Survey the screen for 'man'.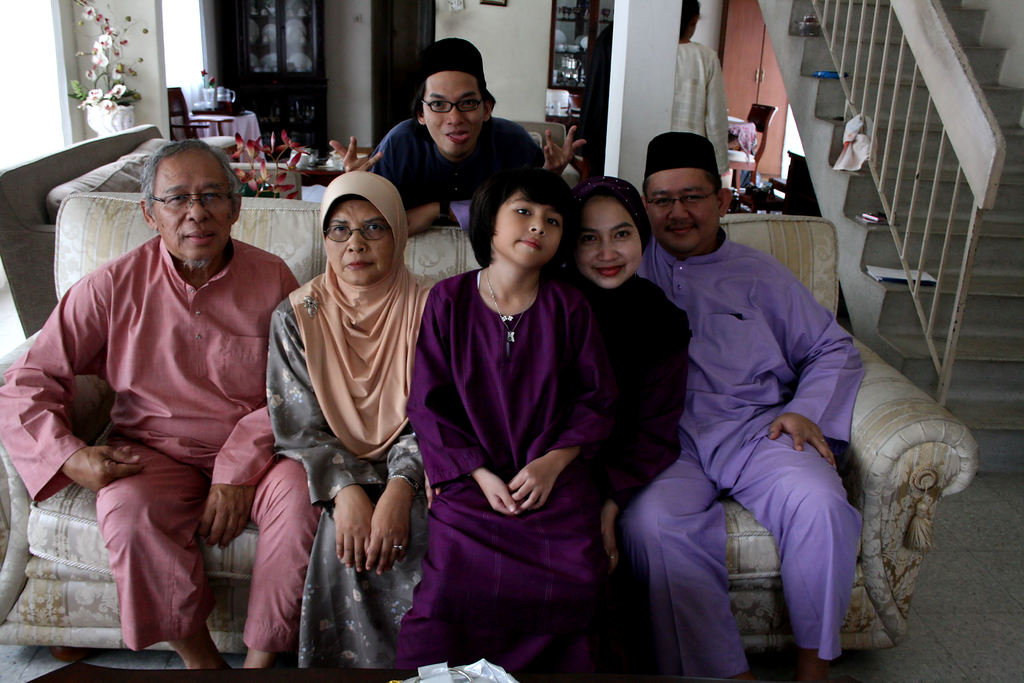
Survey found: BBox(406, 130, 863, 682).
